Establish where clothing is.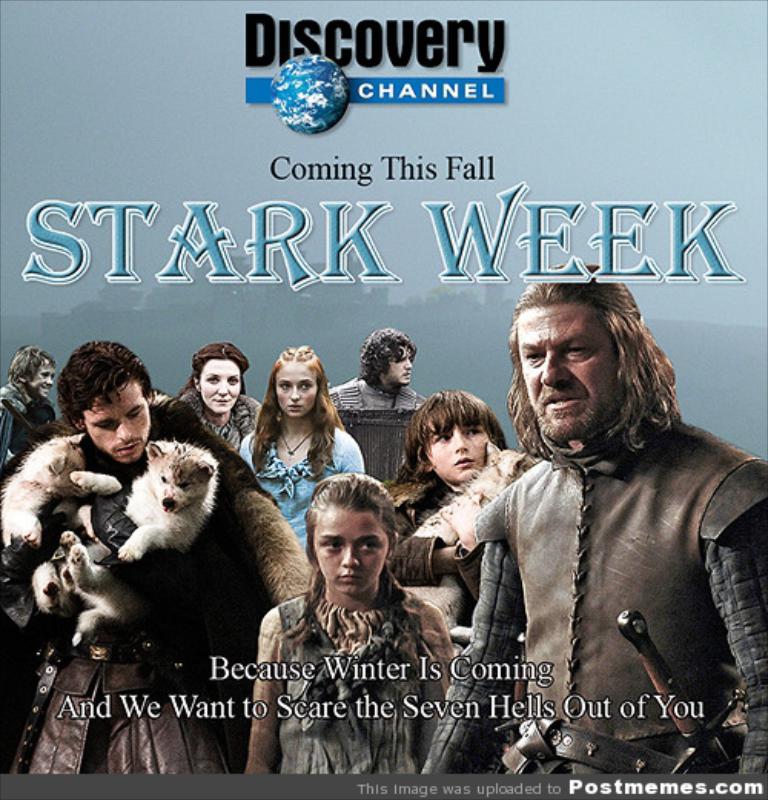
Established at l=0, t=399, r=250, b=772.
